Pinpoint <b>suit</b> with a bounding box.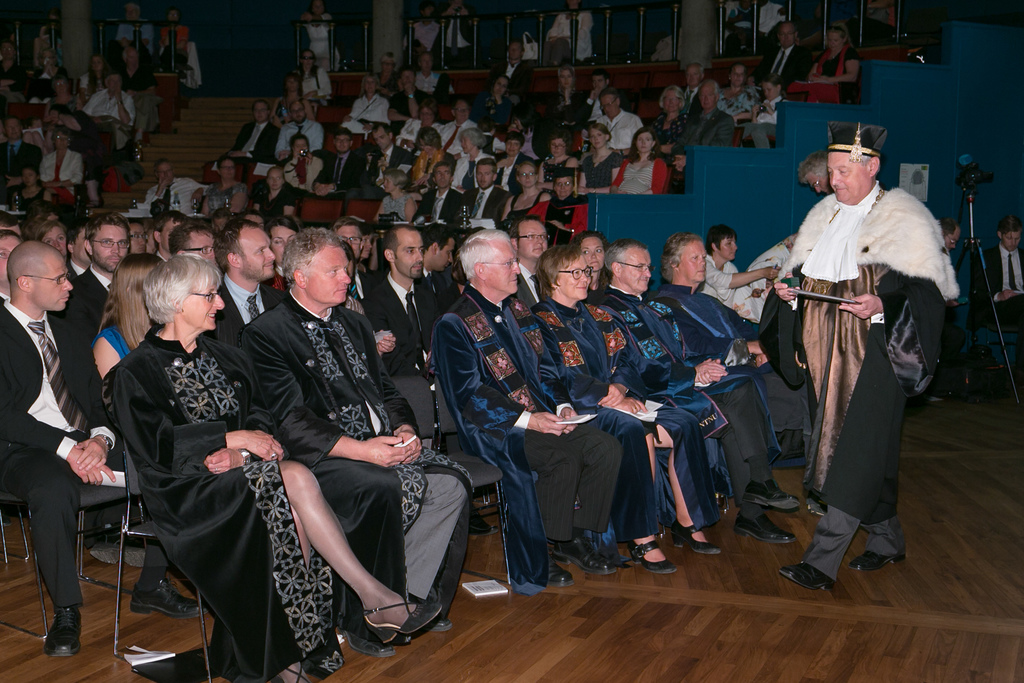
locate(4, 348, 114, 648).
